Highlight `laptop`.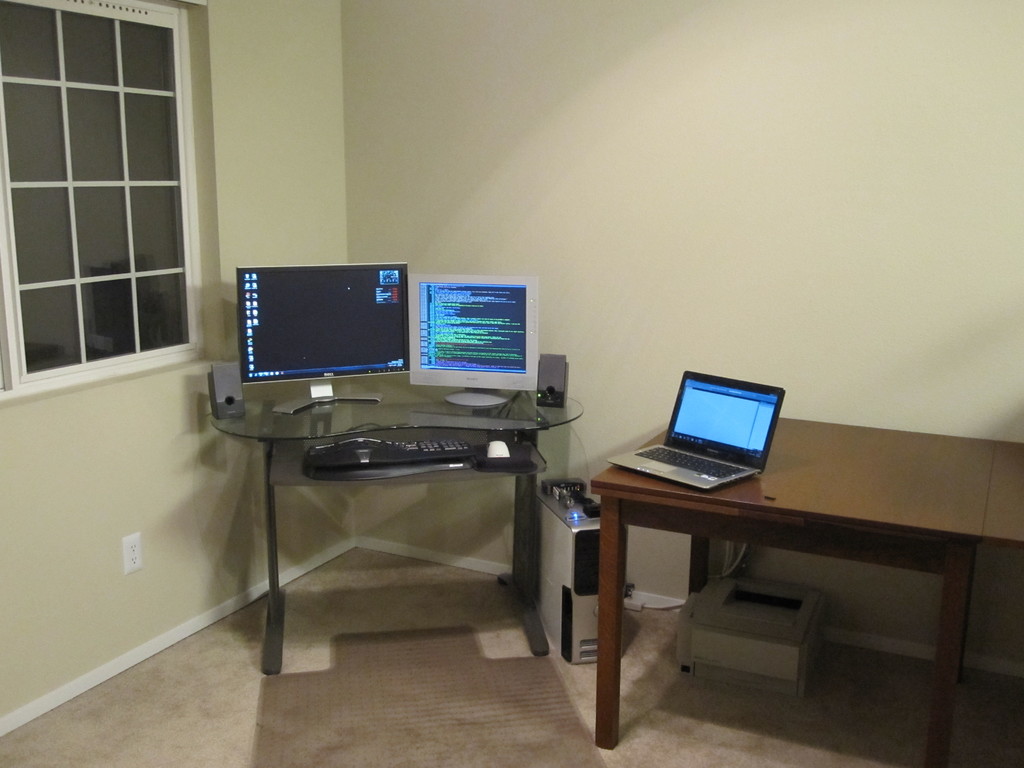
Highlighted region: pyautogui.locateOnScreen(627, 362, 794, 511).
